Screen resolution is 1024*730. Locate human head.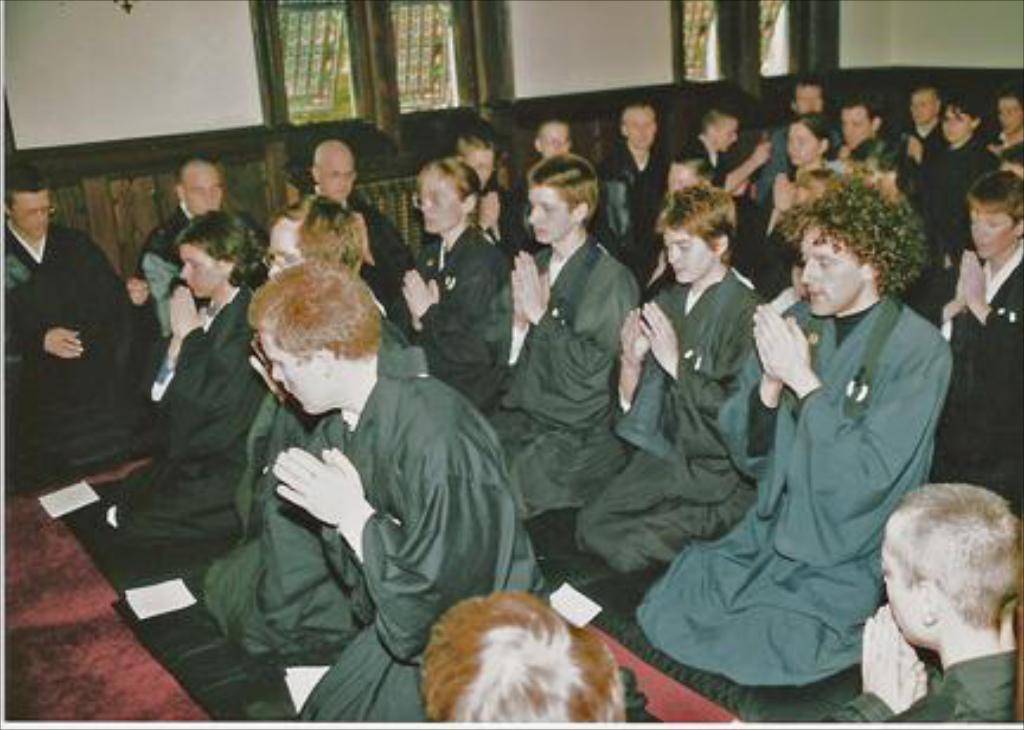
bbox(936, 100, 979, 142).
